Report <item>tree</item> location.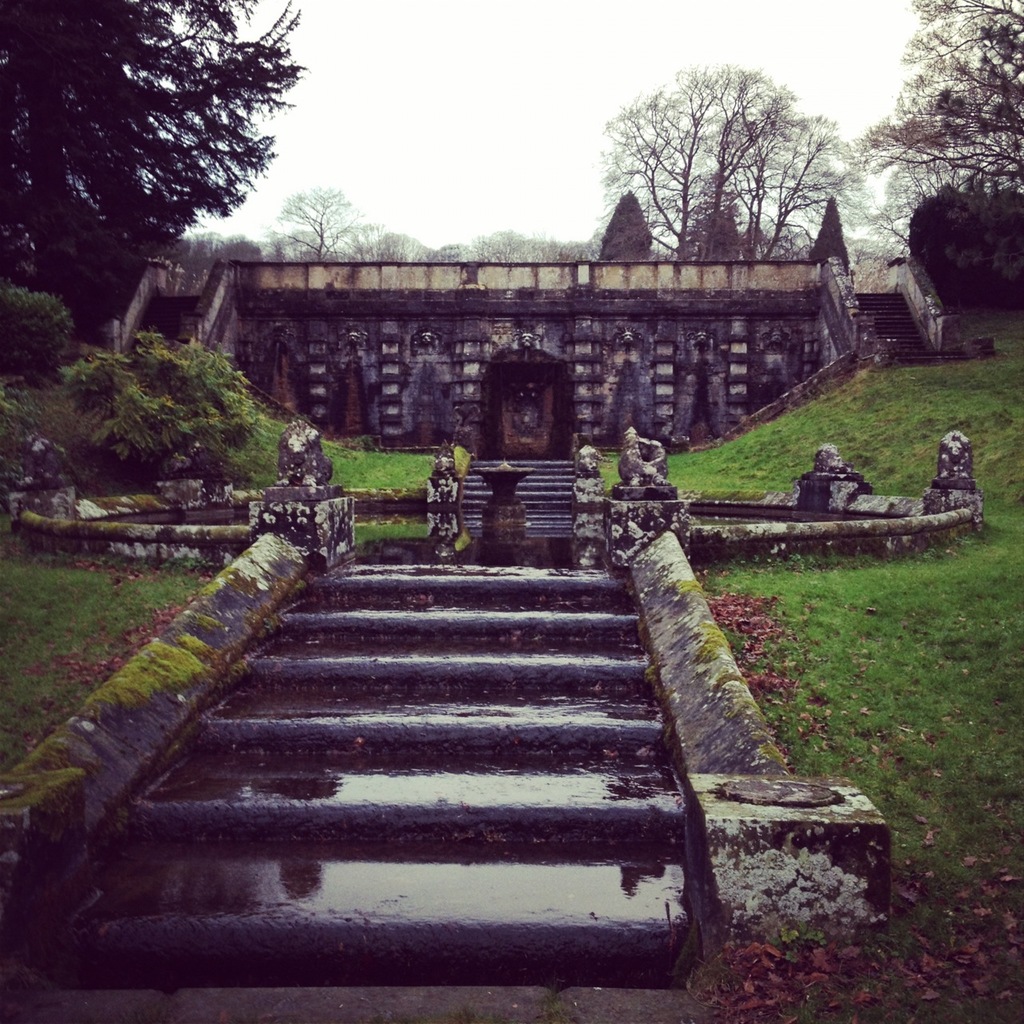
Report: x1=0 y1=1 x2=287 y2=300.
